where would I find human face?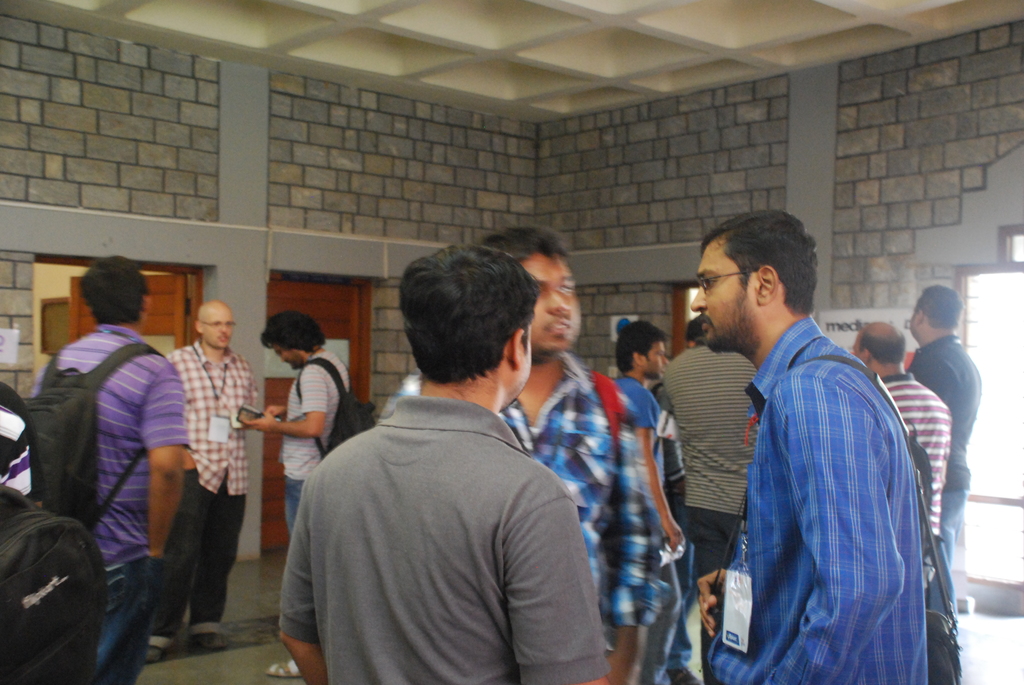
At box=[639, 342, 668, 380].
